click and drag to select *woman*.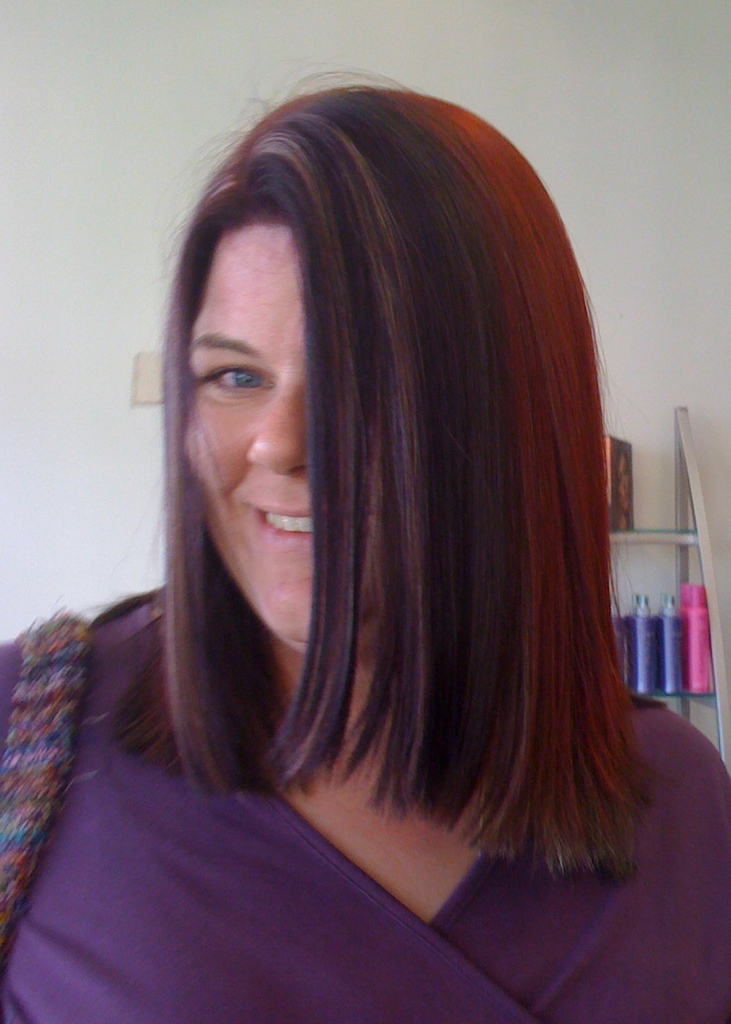
Selection: [x1=34, y1=83, x2=689, y2=982].
